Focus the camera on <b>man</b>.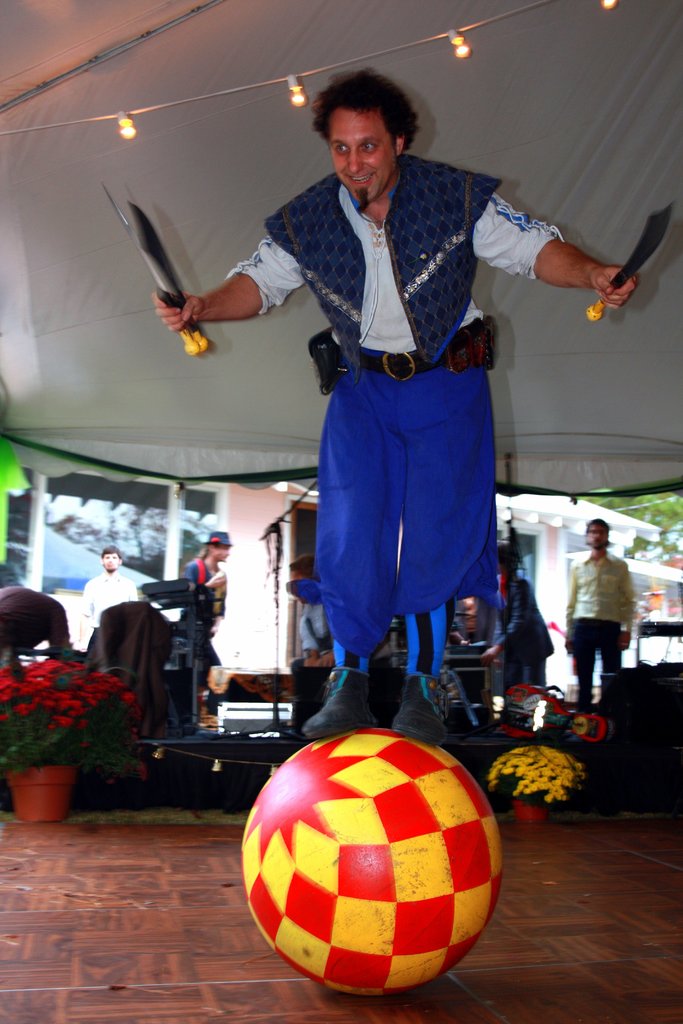
Focus region: bbox=(144, 67, 514, 857).
